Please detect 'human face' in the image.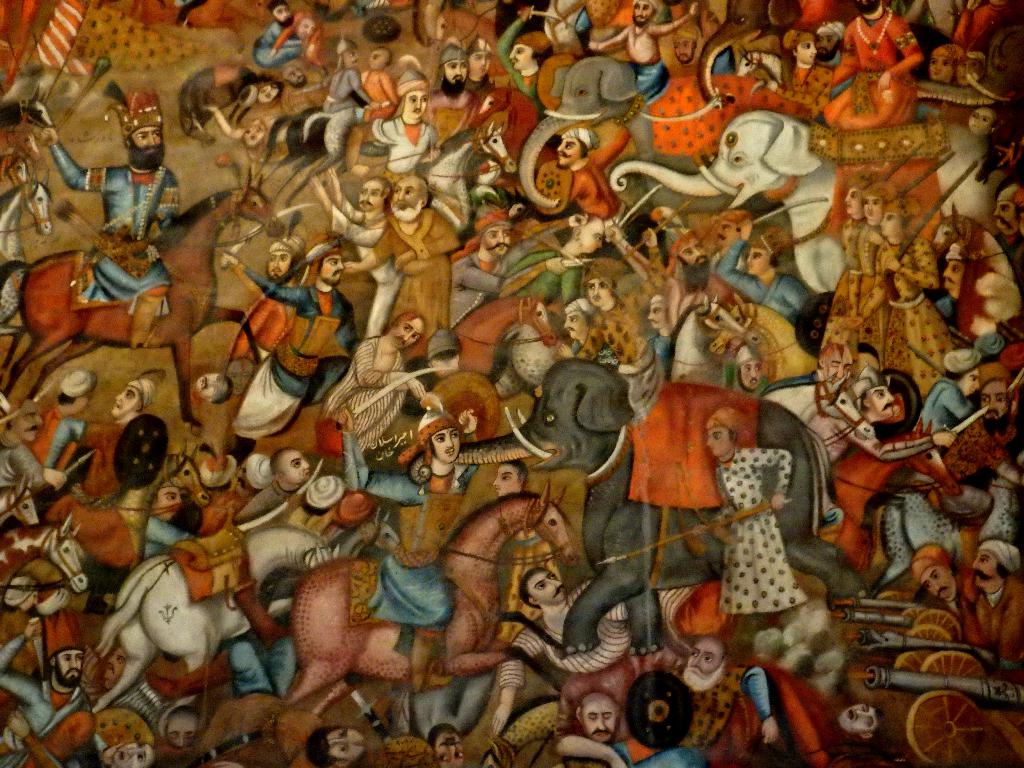
{"x1": 344, "y1": 49, "x2": 357, "y2": 66}.
